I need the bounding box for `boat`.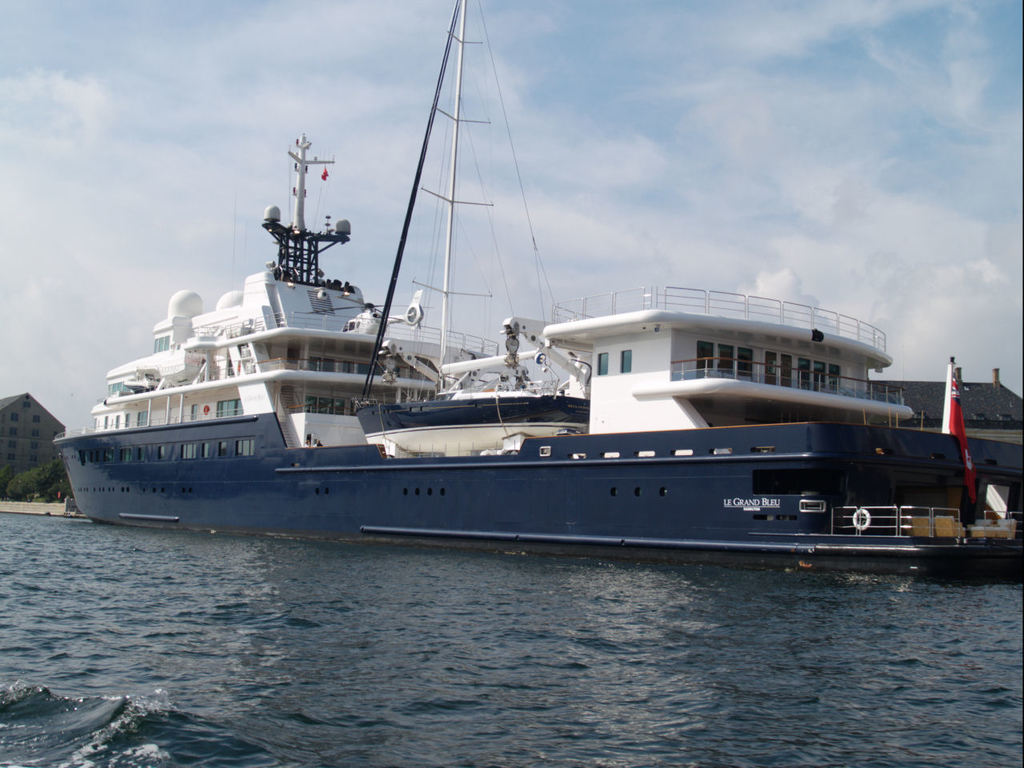
Here it is: (left=50, top=0, right=1023, bottom=582).
